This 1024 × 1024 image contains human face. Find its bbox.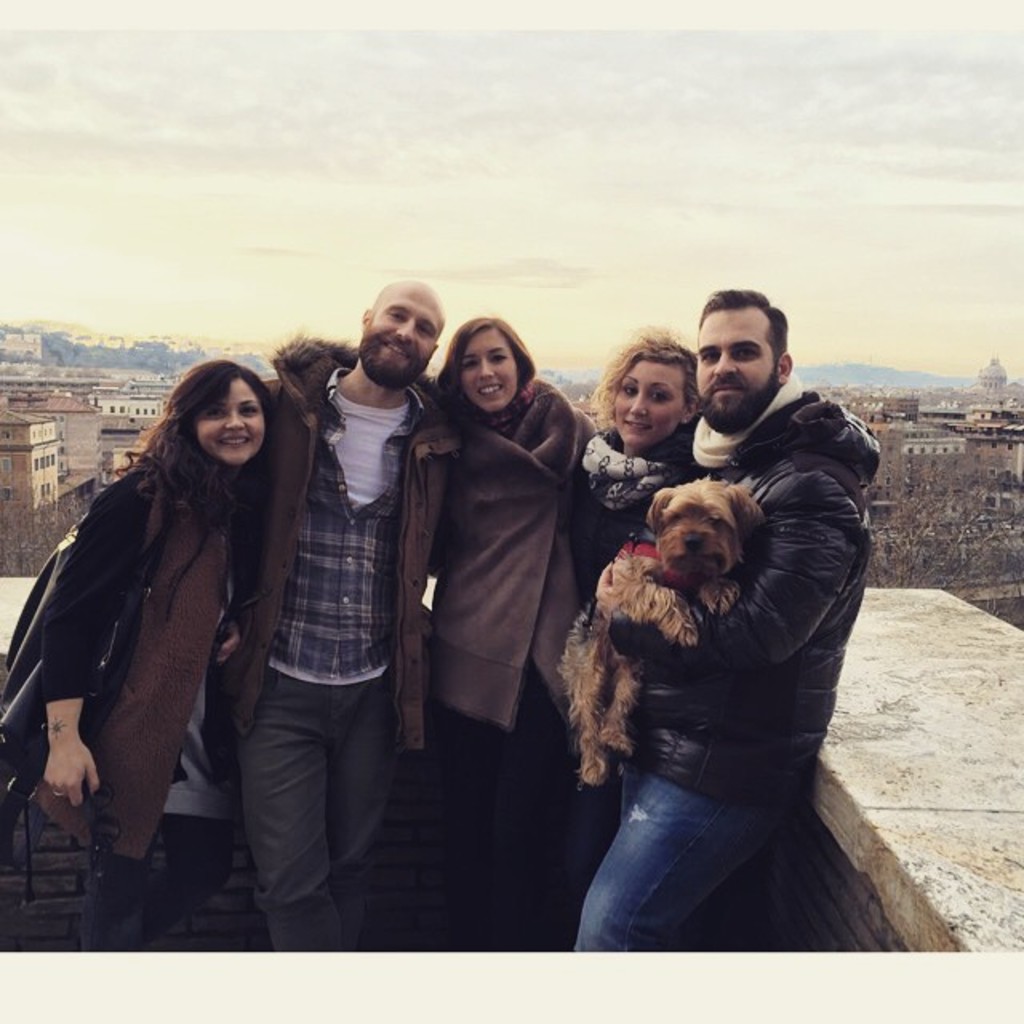
(197, 376, 264, 461).
